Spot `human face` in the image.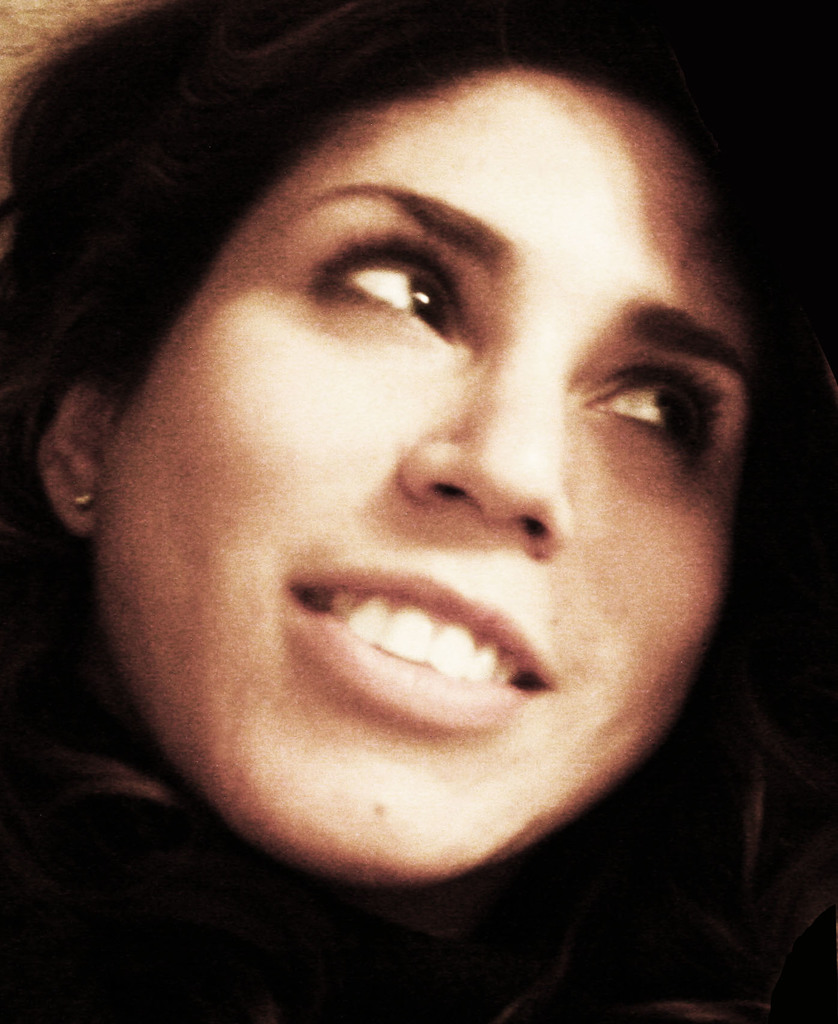
`human face` found at 97, 71, 780, 870.
